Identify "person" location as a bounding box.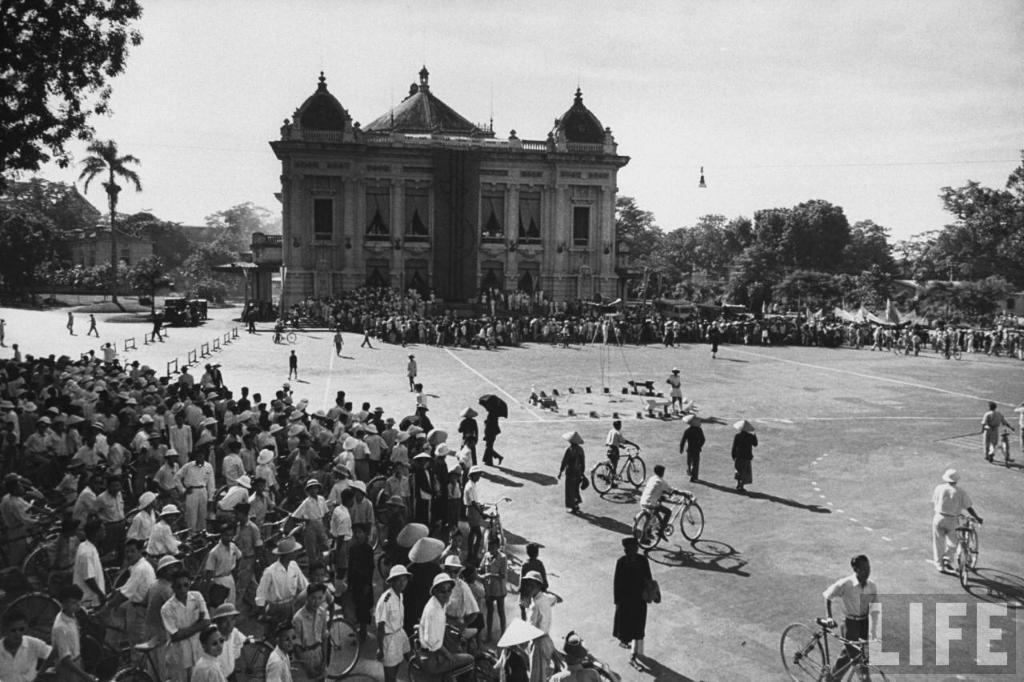
(982,399,1005,463).
